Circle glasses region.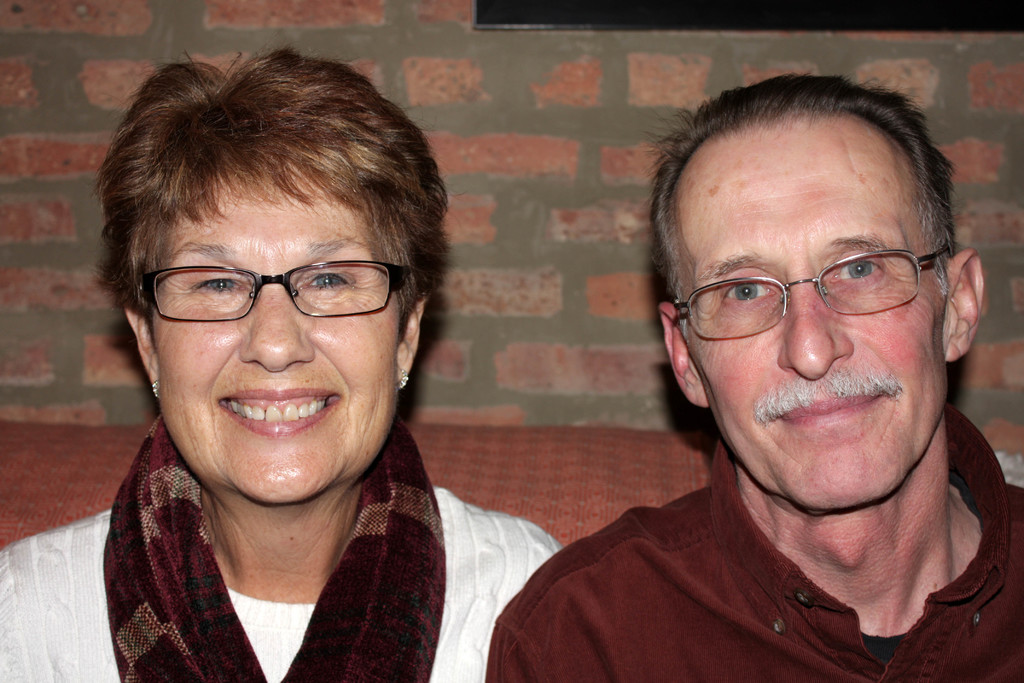
Region: box=[671, 244, 949, 343].
